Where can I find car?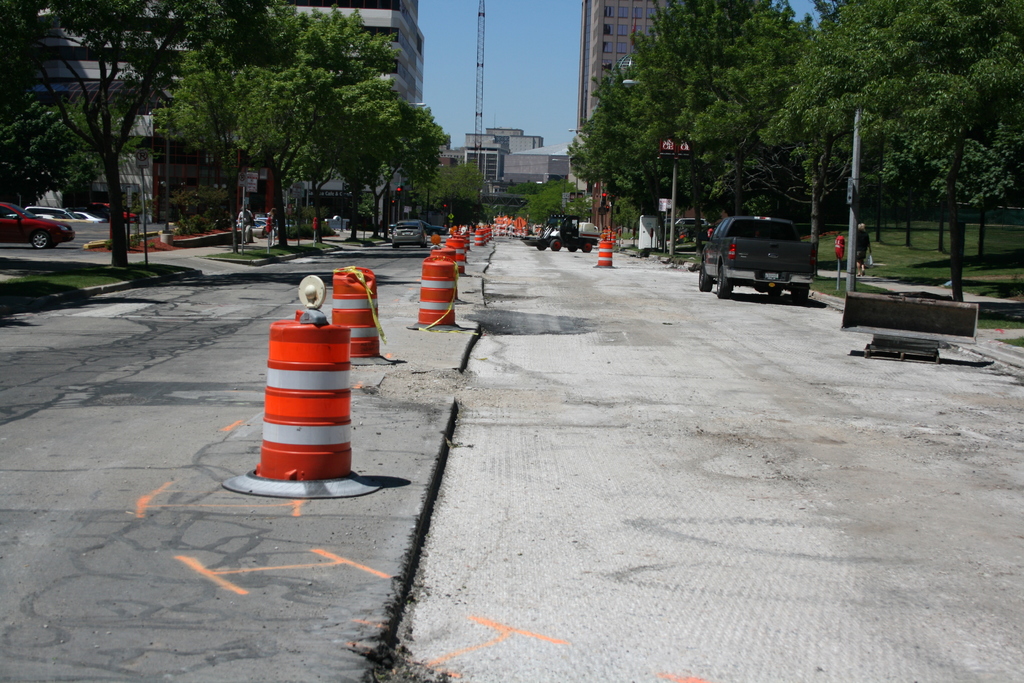
You can find it at x1=0, y1=202, x2=73, y2=249.
